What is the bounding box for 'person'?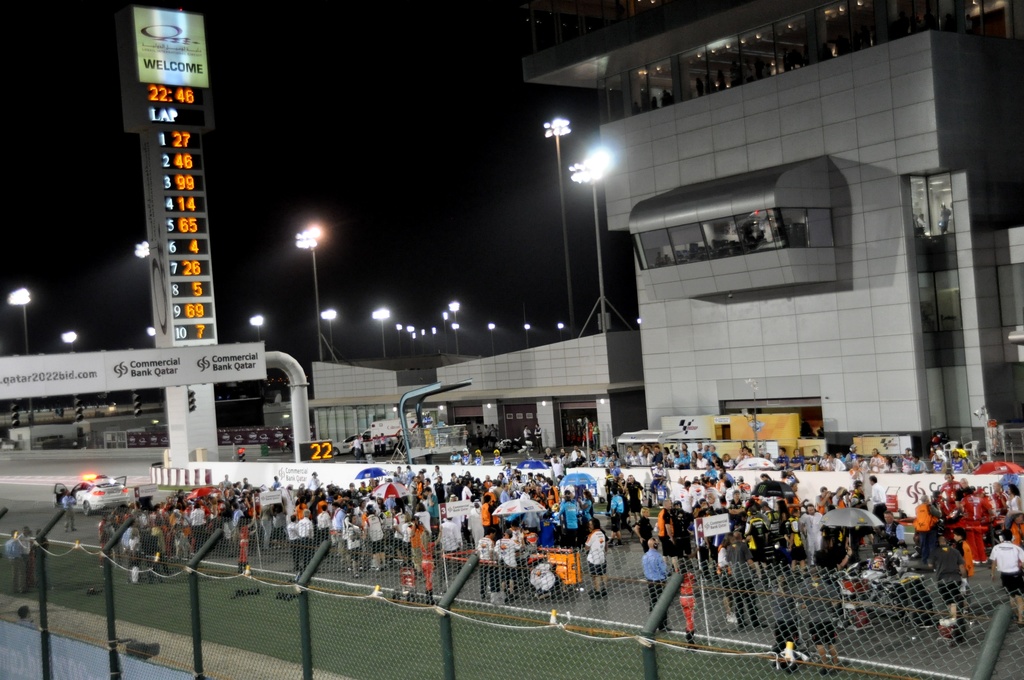
{"x1": 681, "y1": 558, "x2": 698, "y2": 647}.
